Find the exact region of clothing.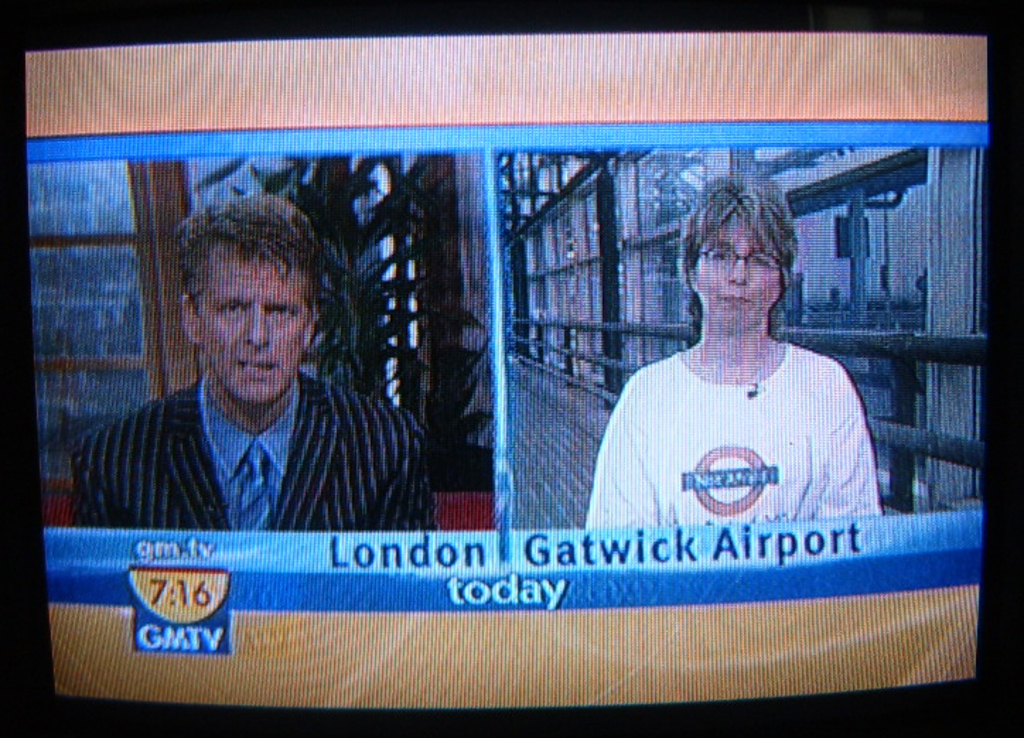
Exact region: box=[74, 300, 450, 566].
